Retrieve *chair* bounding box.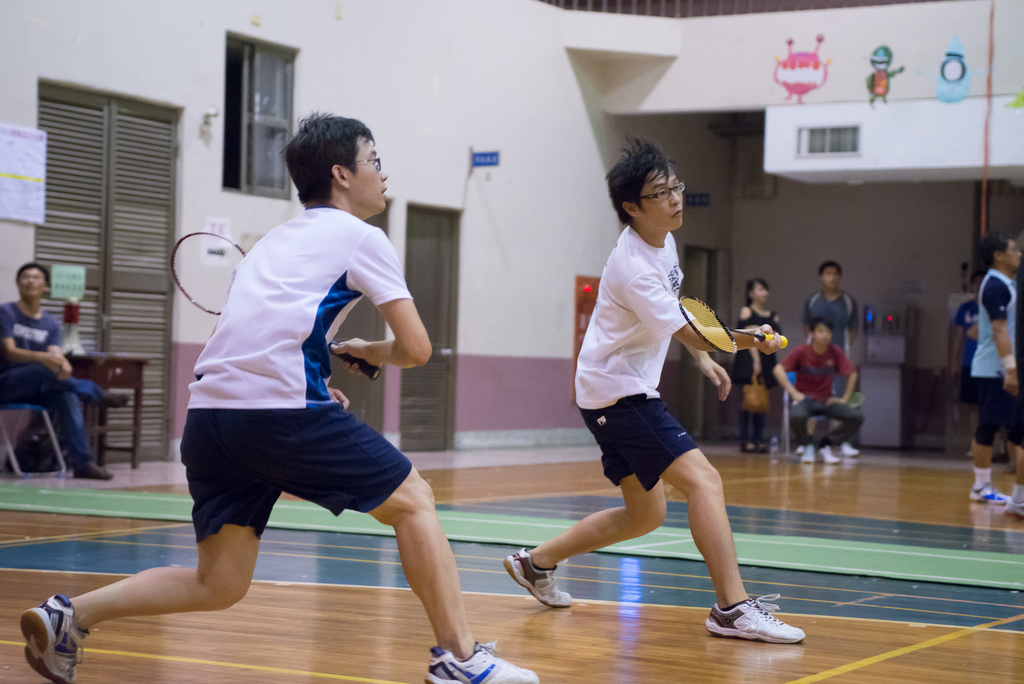
Bounding box: {"x1": 776, "y1": 368, "x2": 860, "y2": 459}.
